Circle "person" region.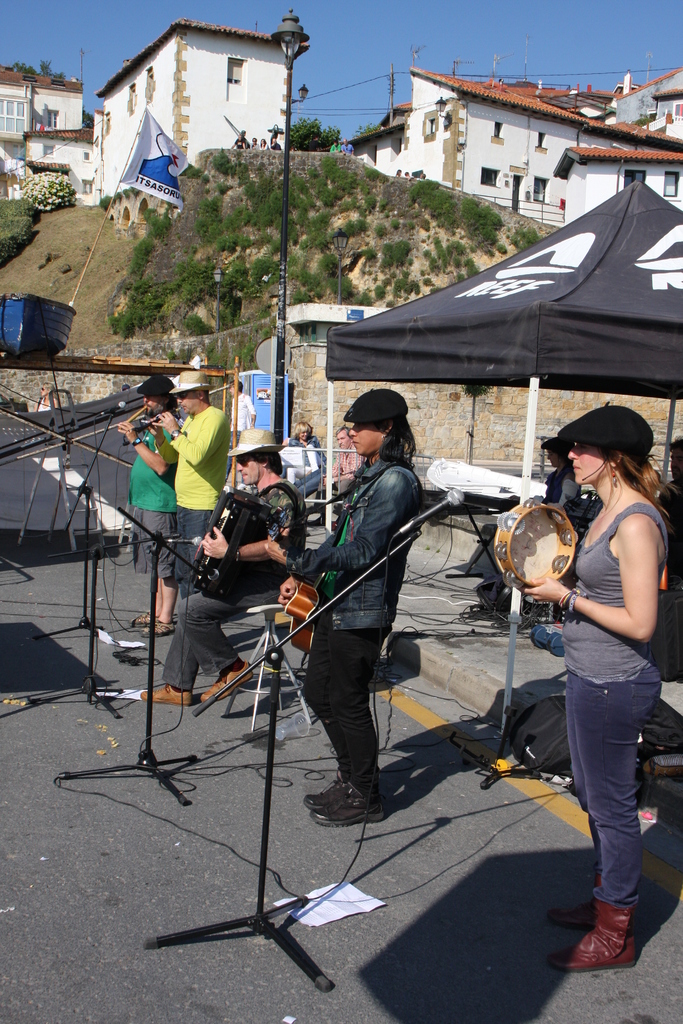
Region: 535, 440, 588, 532.
